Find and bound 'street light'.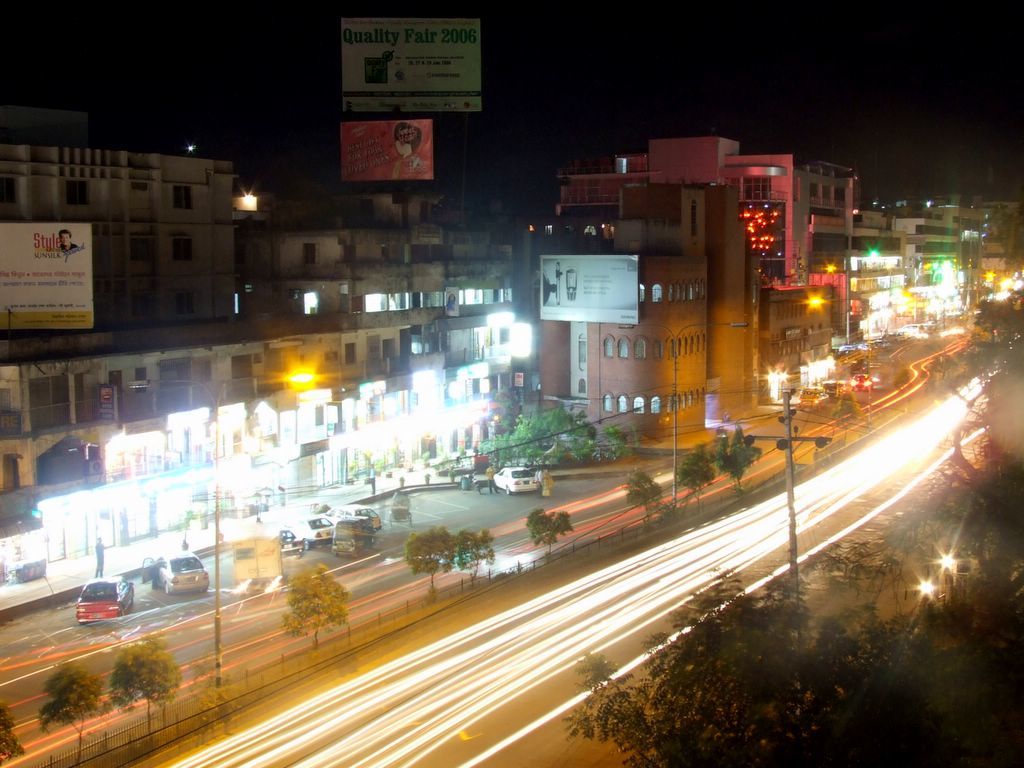
Bound: 747/297/828/421.
